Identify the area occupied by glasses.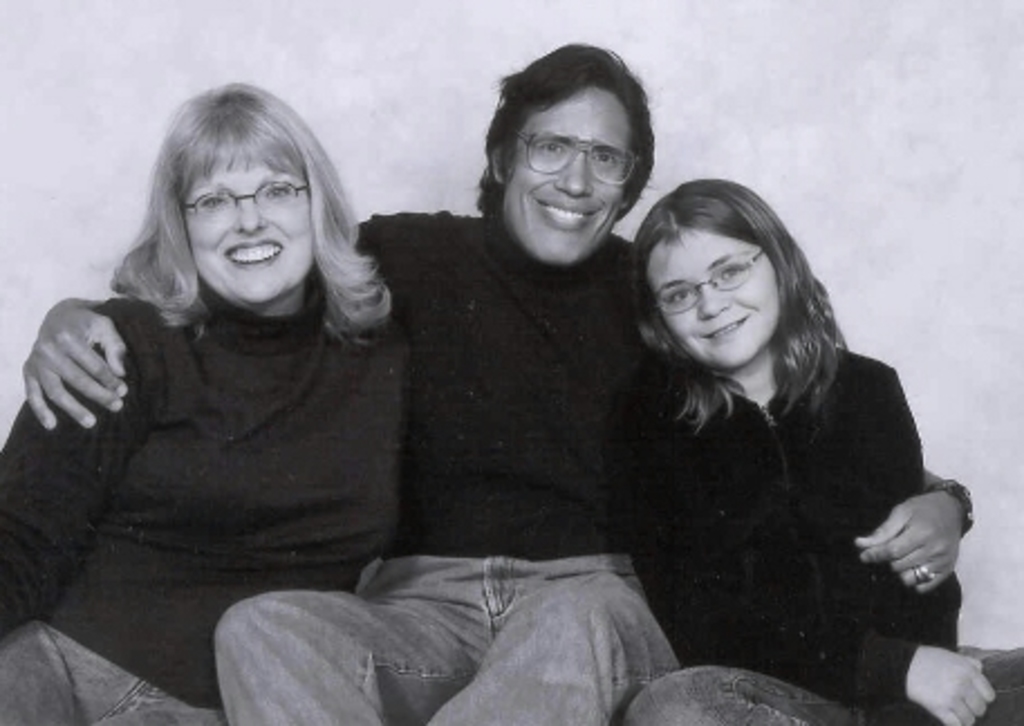
Area: <box>515,128,661,175</box>.
